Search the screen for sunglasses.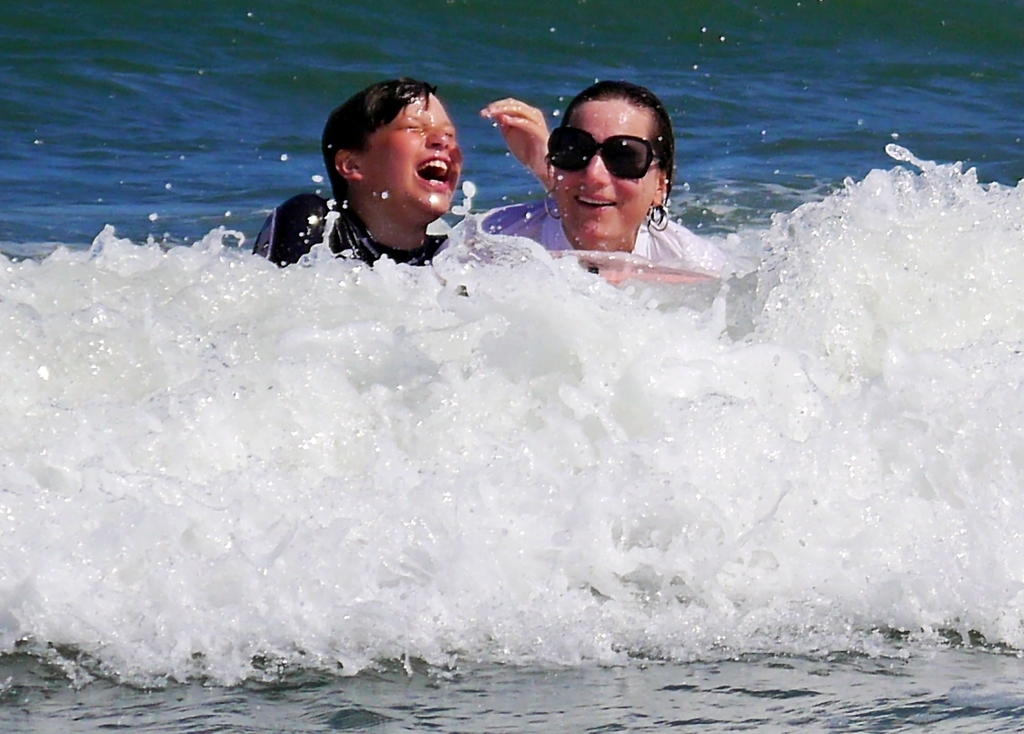
Found at bbox=(548, 122, 668, 181).
